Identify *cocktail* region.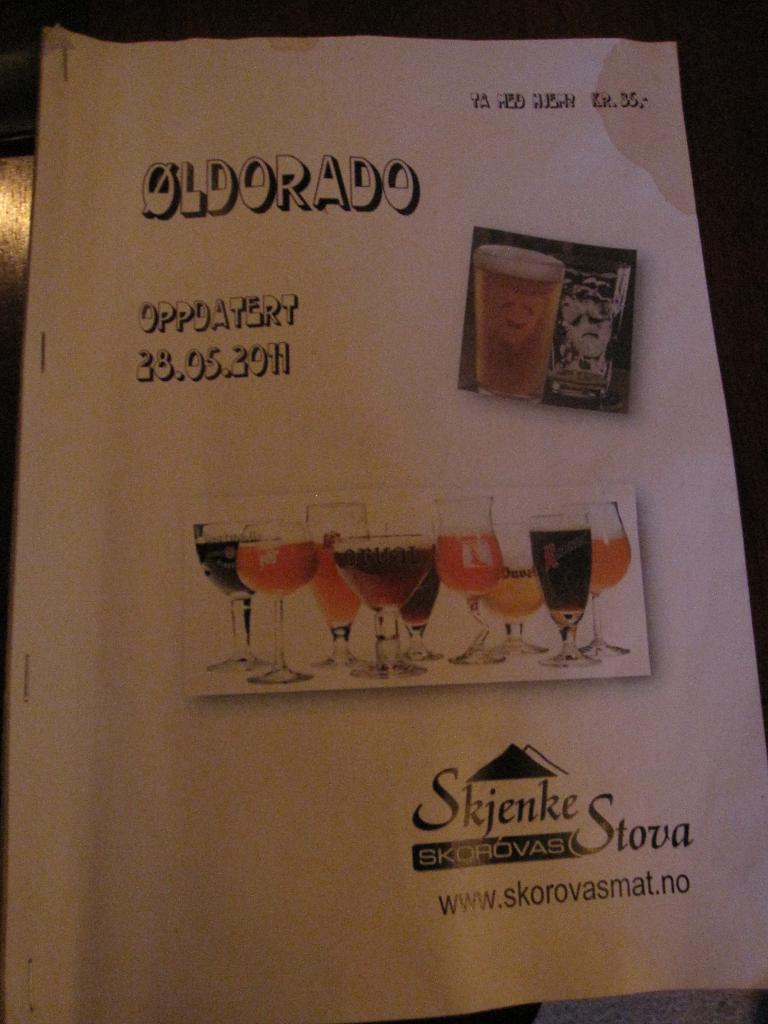
Region: <box>464,234,567,402</box>.
